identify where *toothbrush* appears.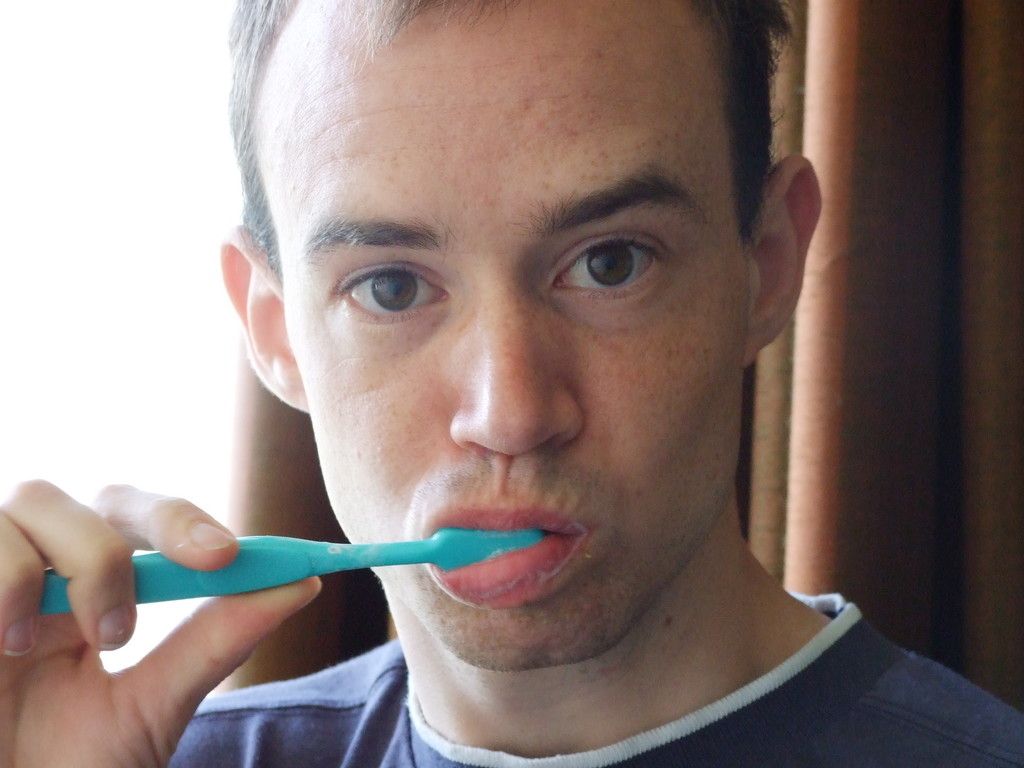
Appears at 44/537/545/615.
